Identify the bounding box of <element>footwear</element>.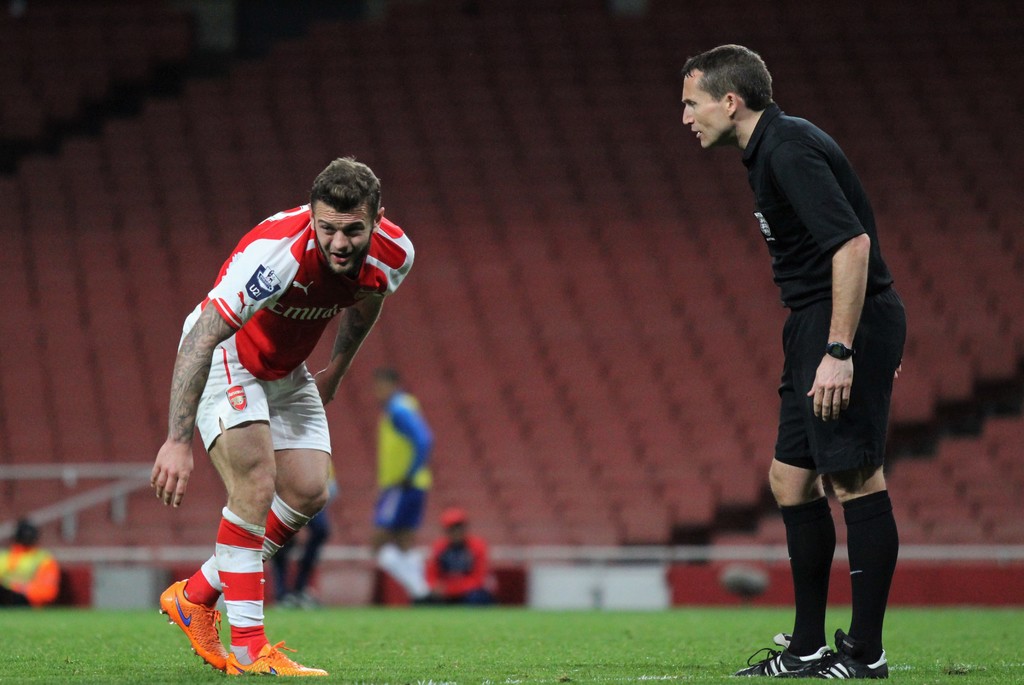
(157, 586, 269, 665).
